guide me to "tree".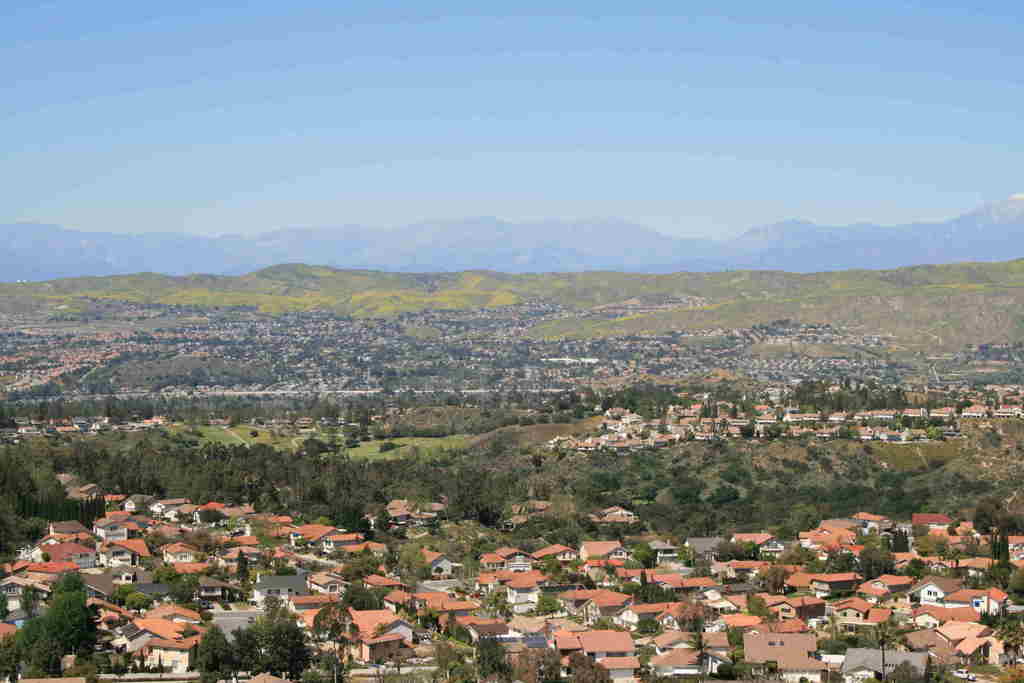
Guidance: (70,492,106,527).
